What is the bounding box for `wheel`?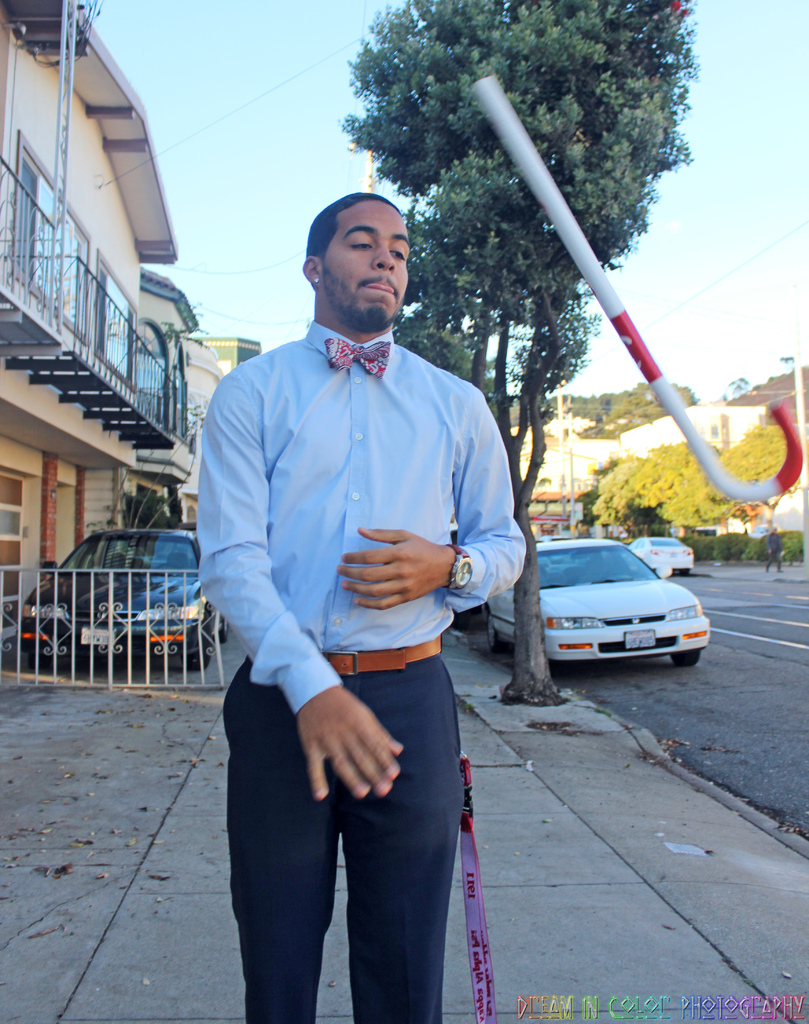
x1=218 y1=620 x2=229 y2=644.
